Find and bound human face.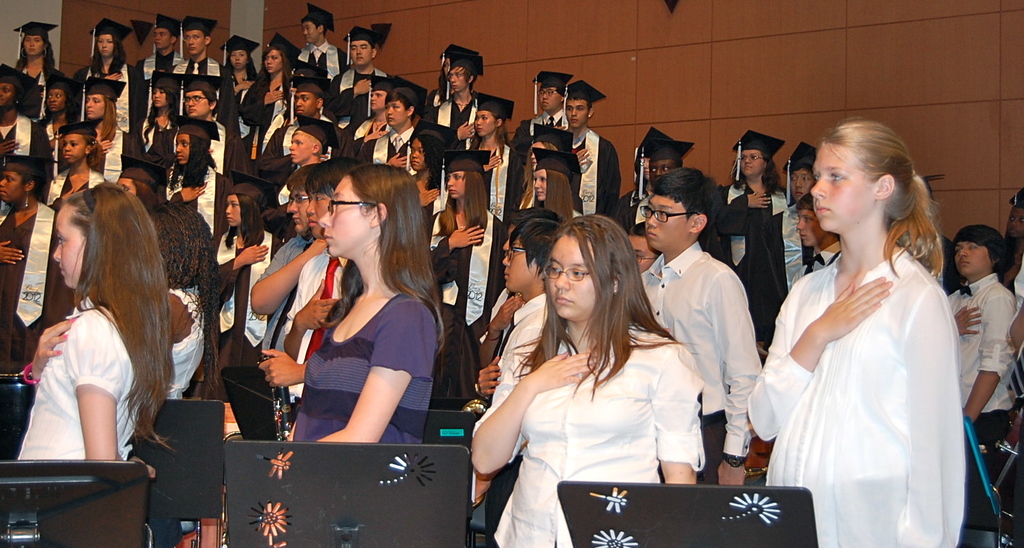
Bound: x1=0, y1=85, x2=12, y2=105.
